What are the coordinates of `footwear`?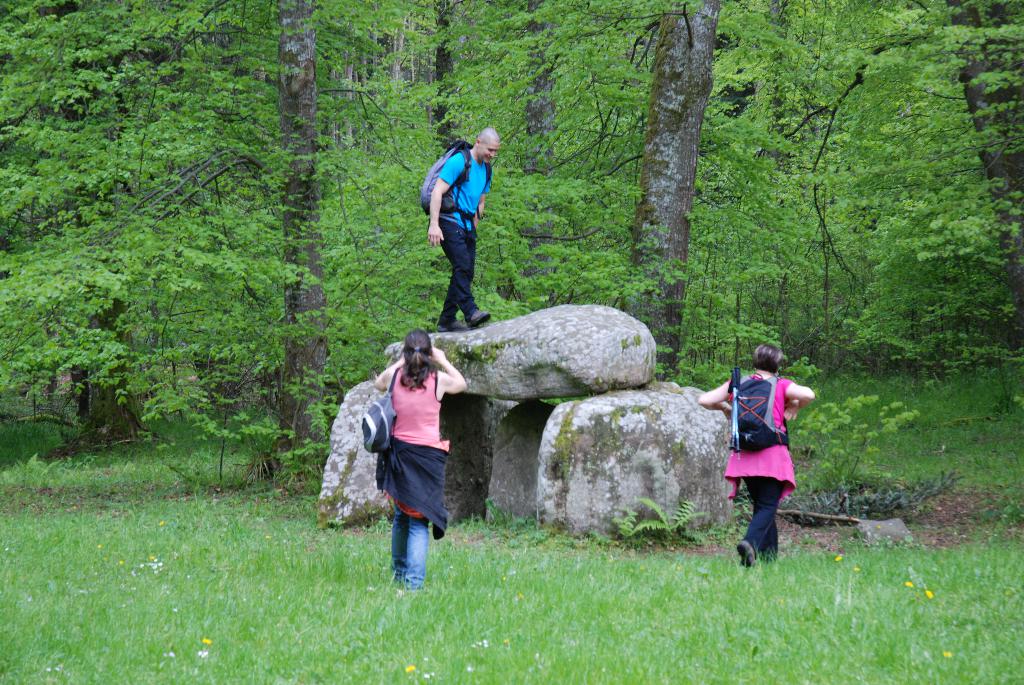
[x1=437, y1=321, x2=470, y2=334].
